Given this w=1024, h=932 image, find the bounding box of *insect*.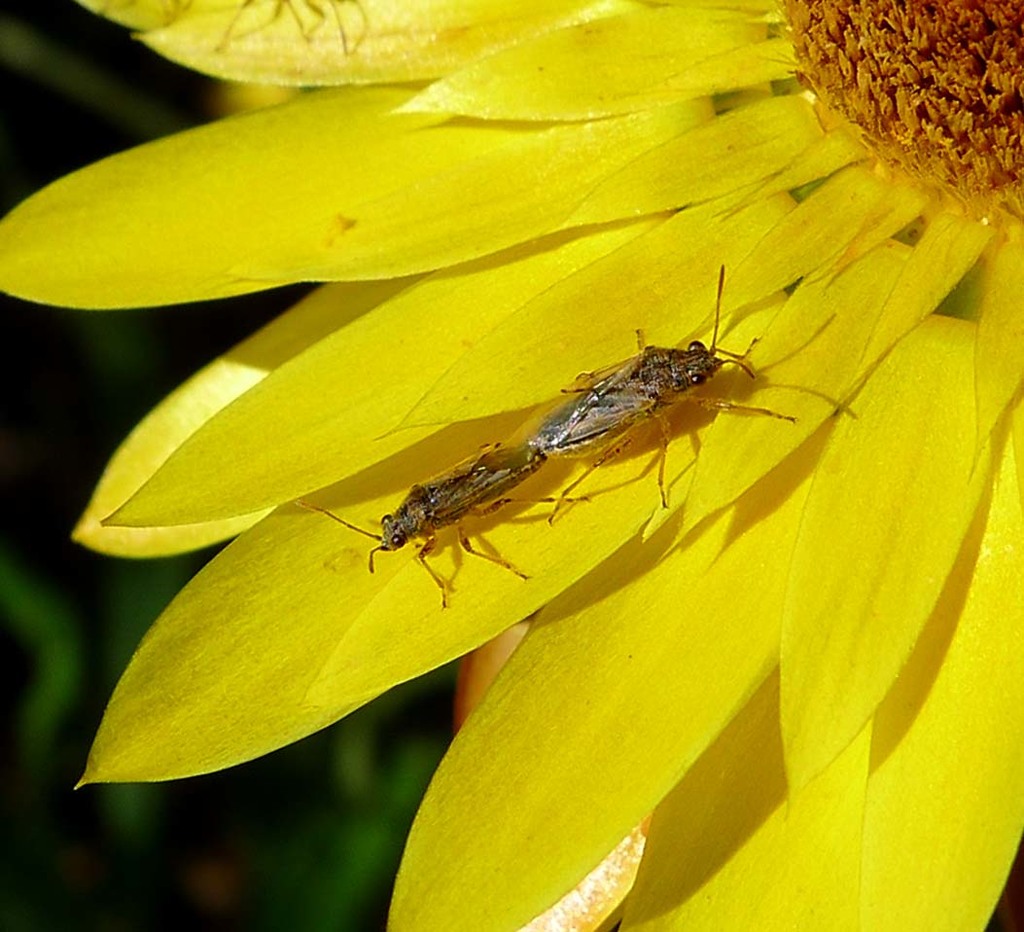
box(546, 262, 799, 525).
